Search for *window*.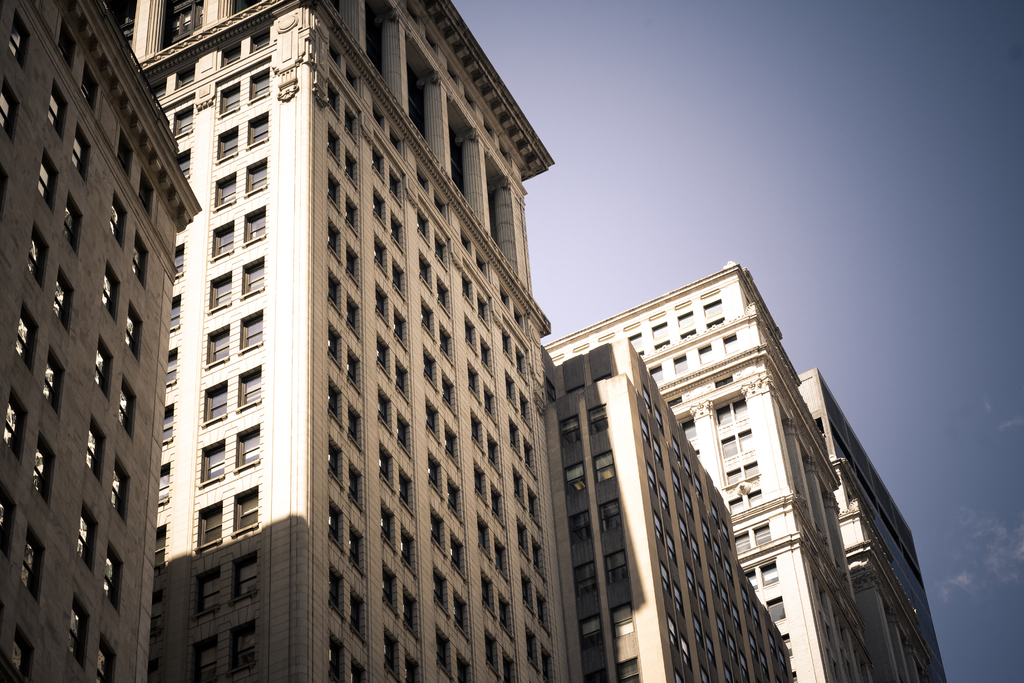
Found at locate(593, 449, 615, 485).
